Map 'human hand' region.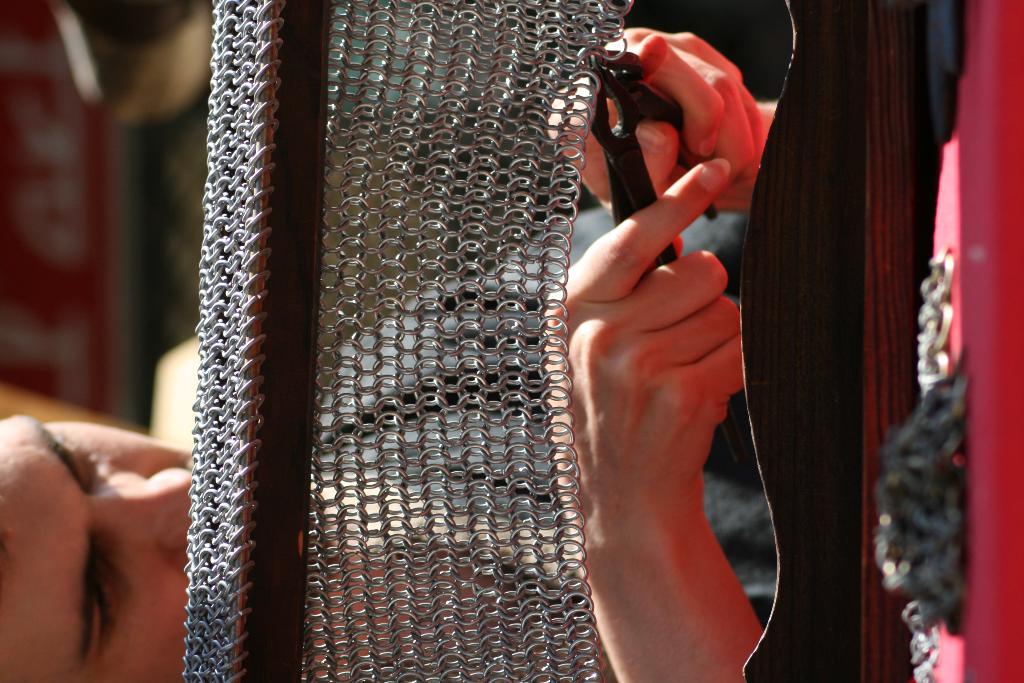
Mapped to locate(537, 161, 749, 533).
